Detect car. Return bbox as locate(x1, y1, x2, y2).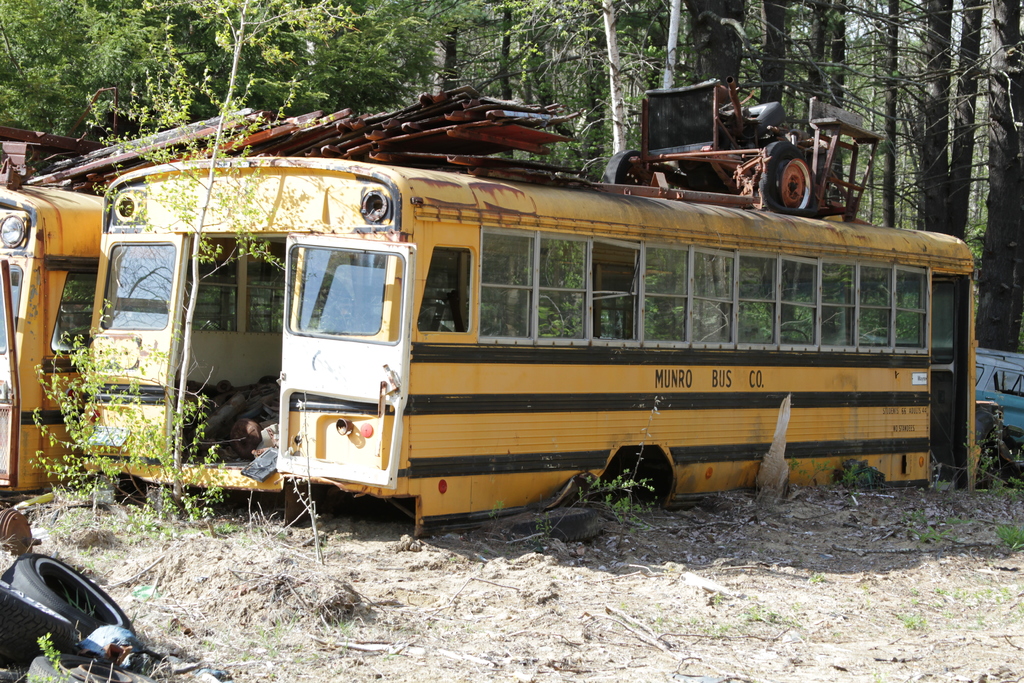
locate(968, 353, 1023, 456).
